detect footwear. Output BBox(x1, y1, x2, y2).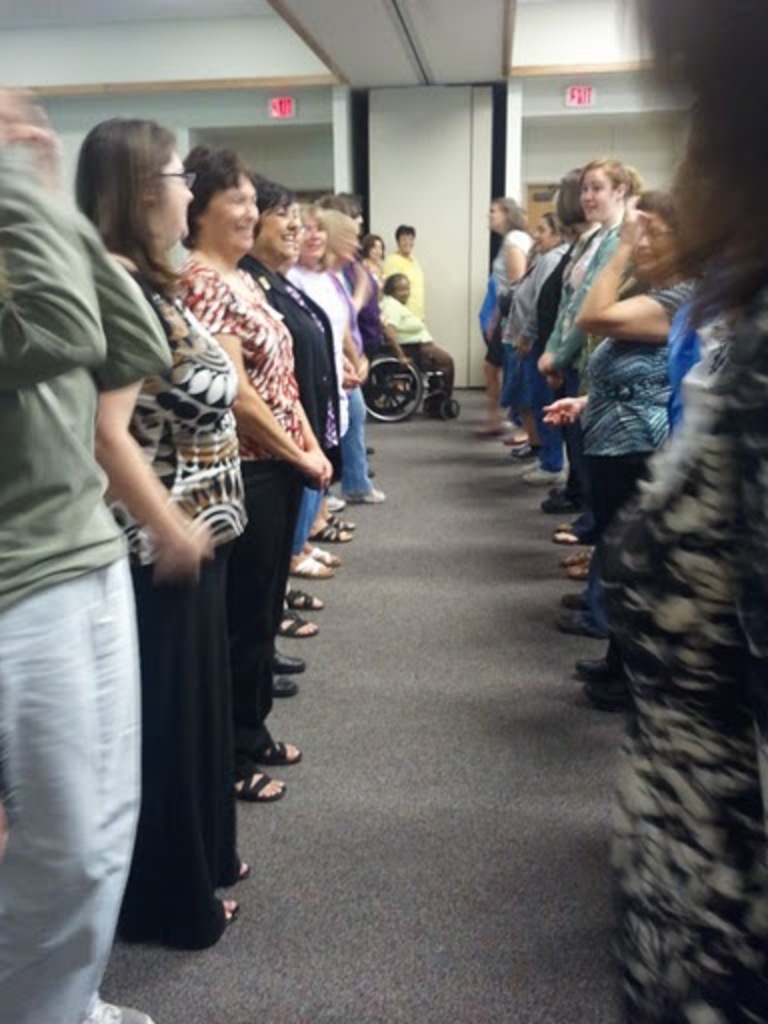
BBox(568, 548, 592, 566).
